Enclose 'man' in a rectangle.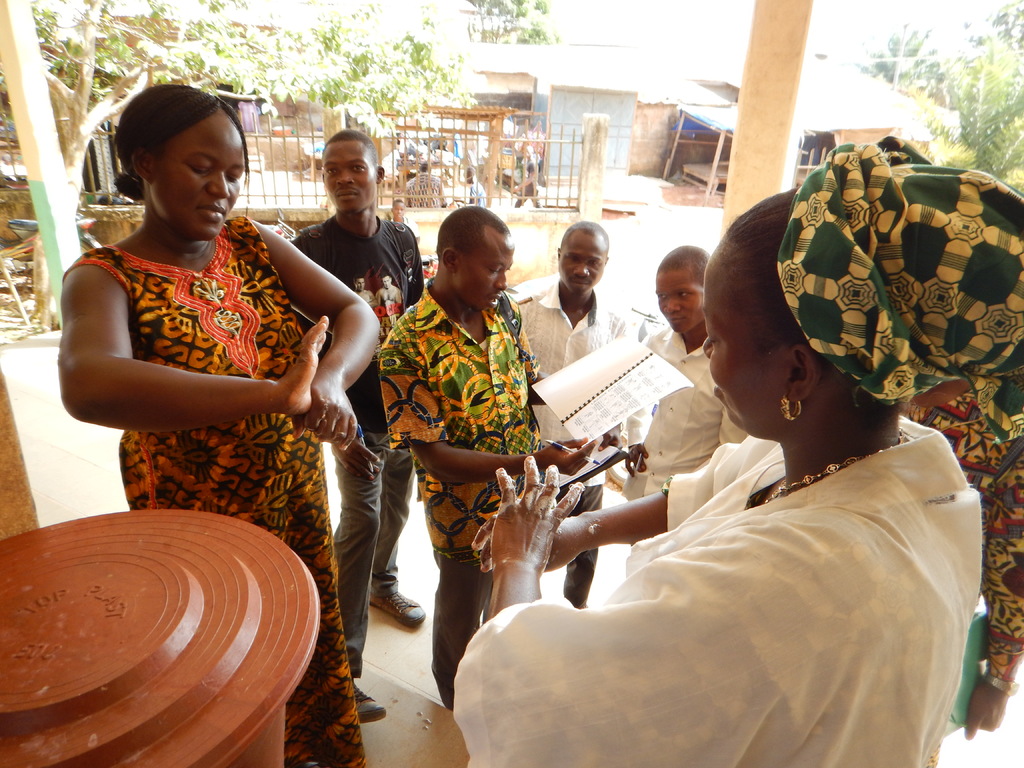
376 202 599 705.
